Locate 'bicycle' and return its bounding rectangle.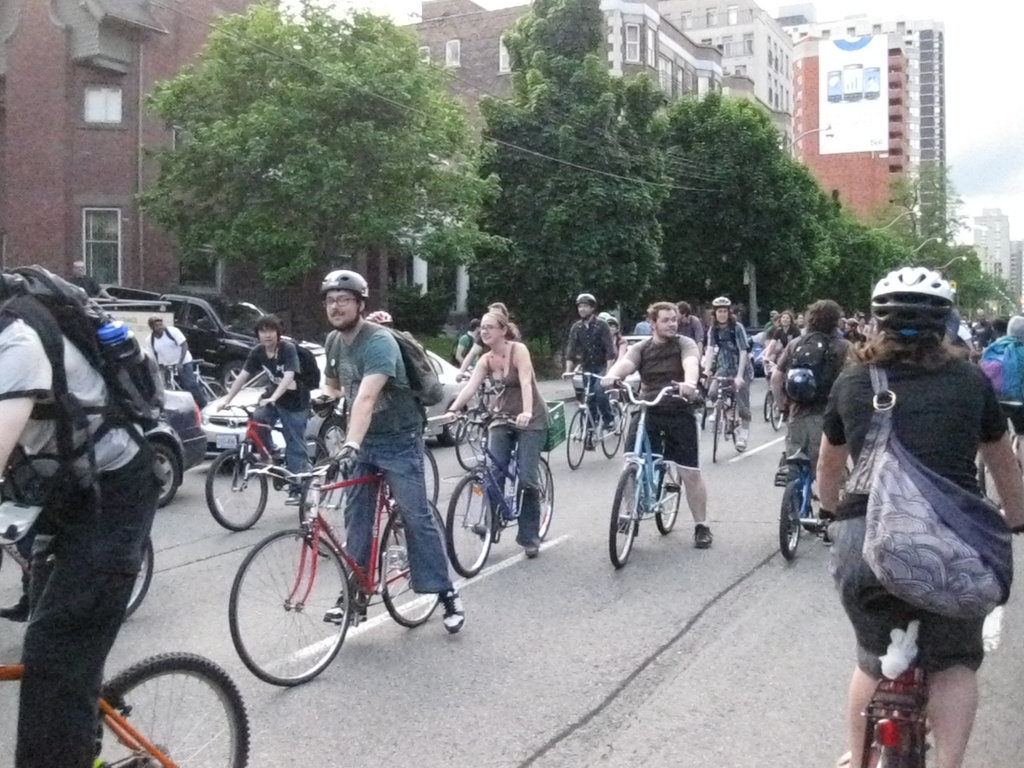
x1=775, y1=408, x2=851, y2=556.
